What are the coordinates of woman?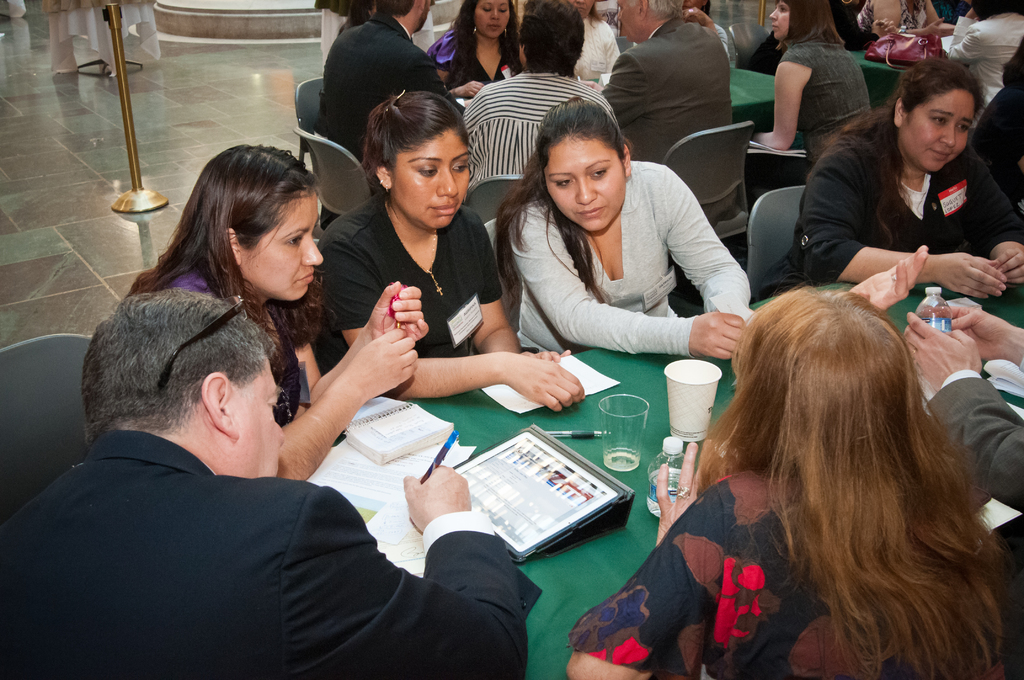
493, 90, 755, 357.
